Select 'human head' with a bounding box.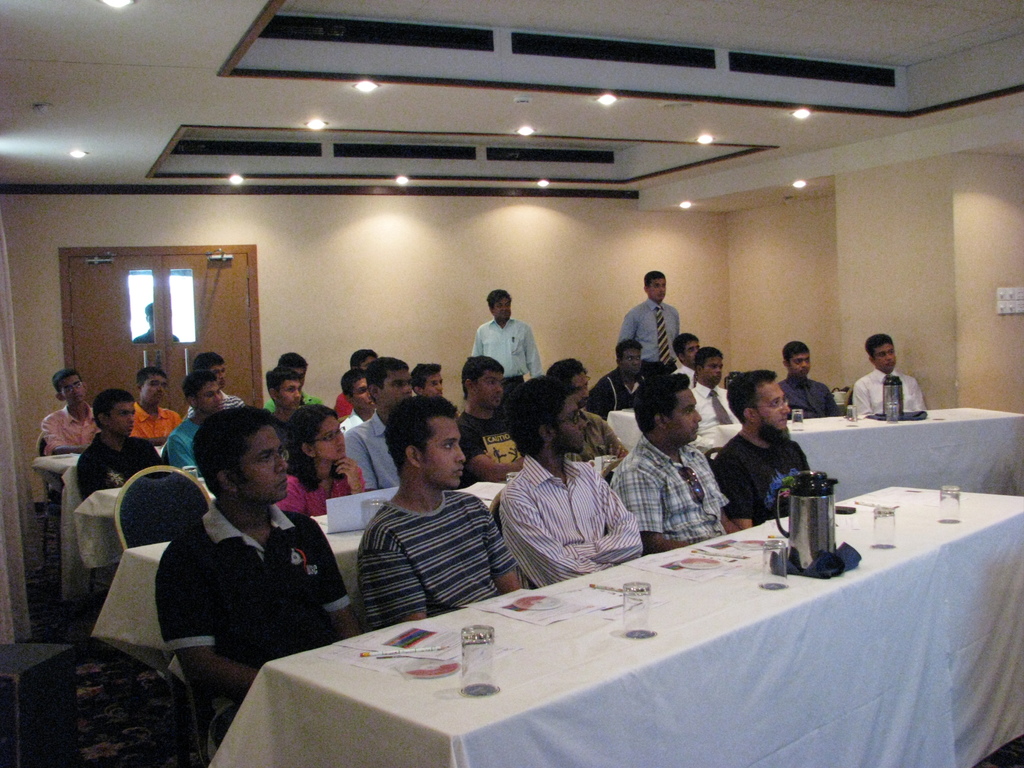
(386, 393, 468, 485).
